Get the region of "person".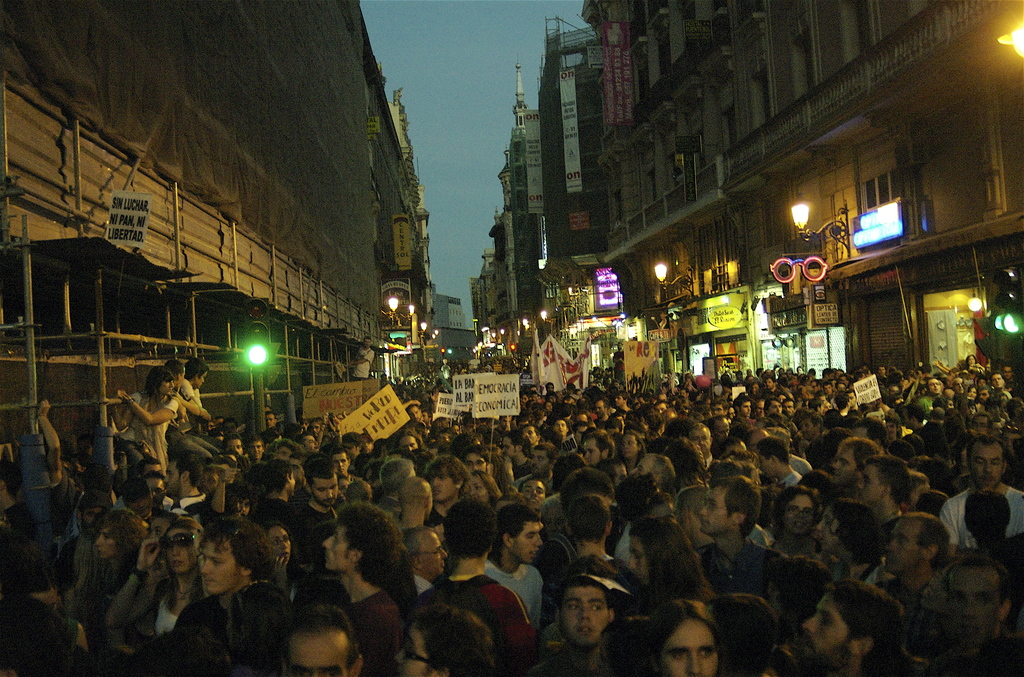
select_region(512, 478, 553, 519).
